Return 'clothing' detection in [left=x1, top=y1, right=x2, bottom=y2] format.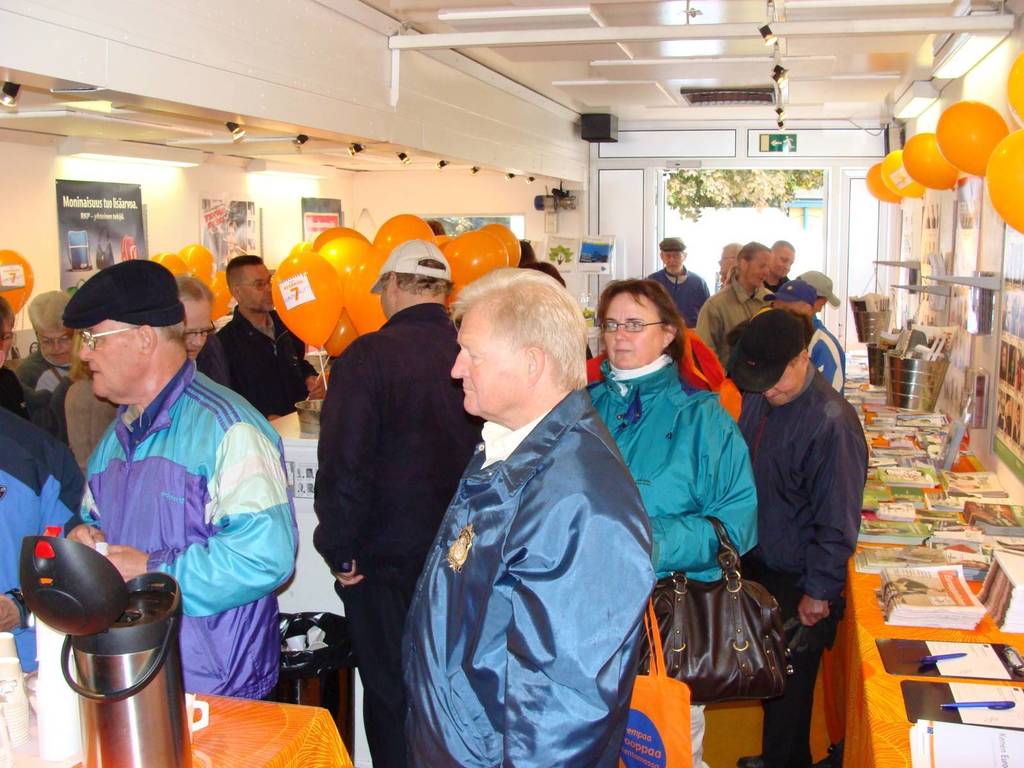
[left=696, top=278, right=771, bottom=353].
